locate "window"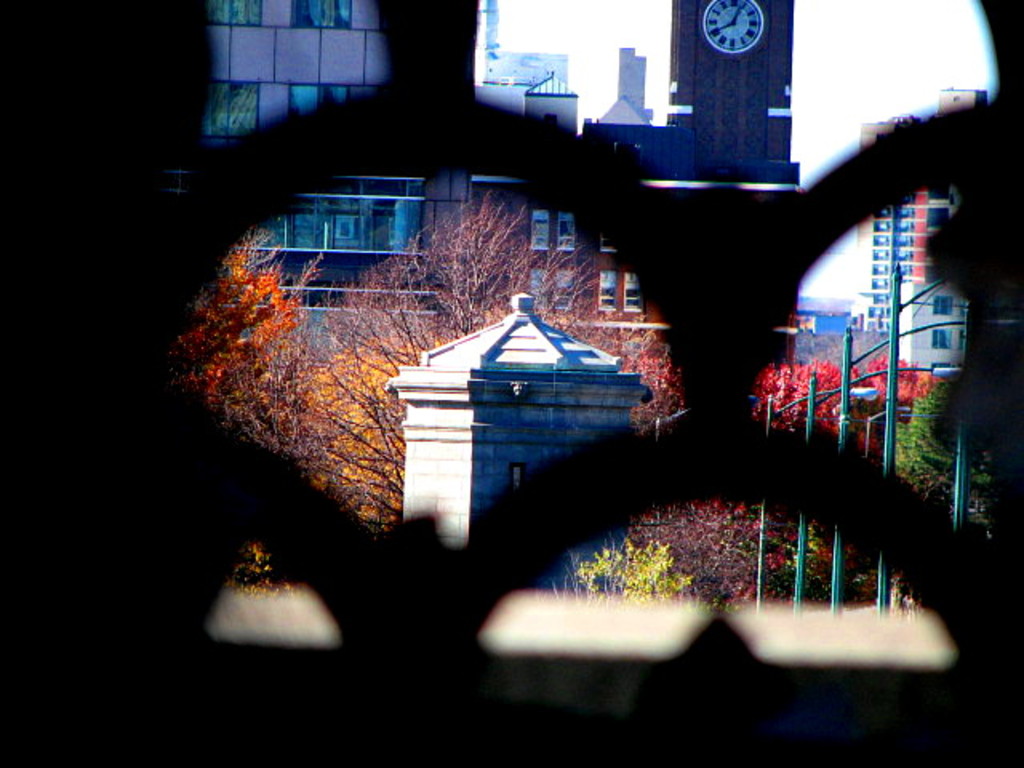
rect(624, 275, 642, 309)
